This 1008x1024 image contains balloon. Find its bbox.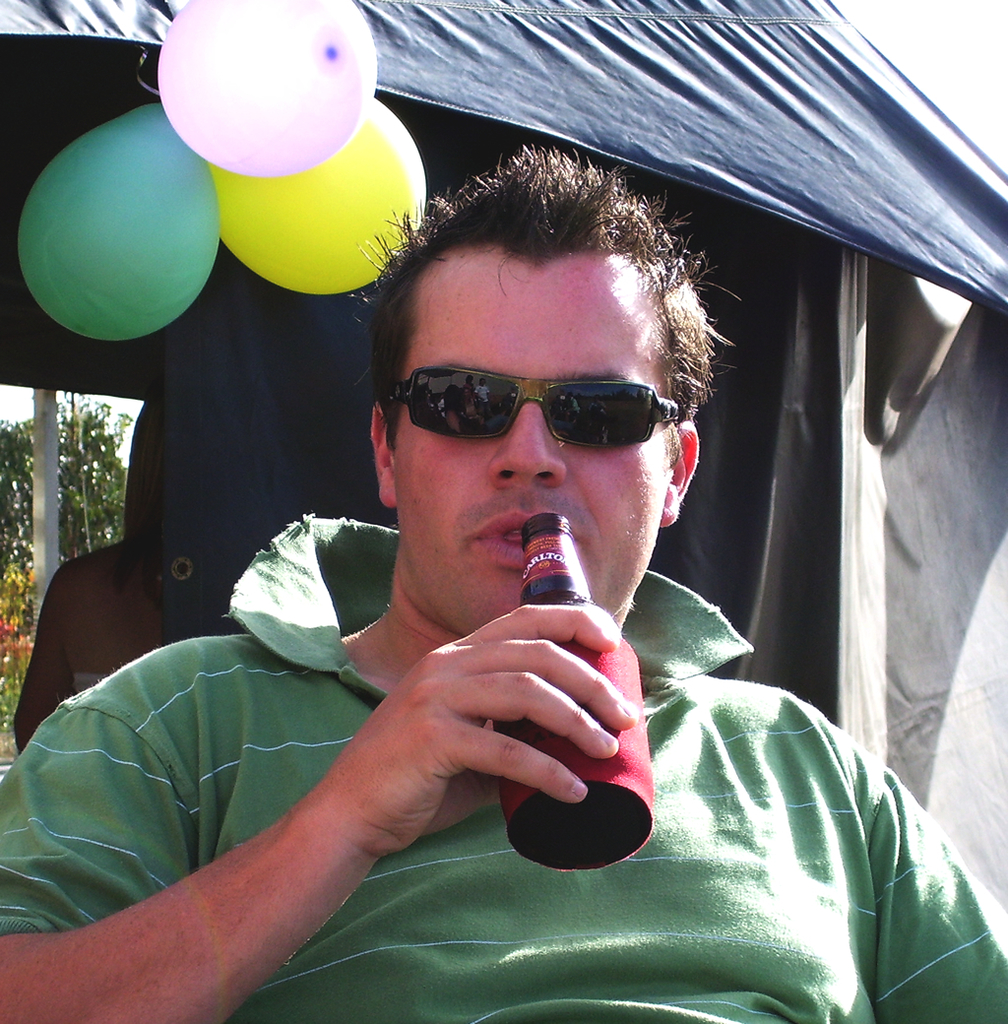
[13,96,217,341].
